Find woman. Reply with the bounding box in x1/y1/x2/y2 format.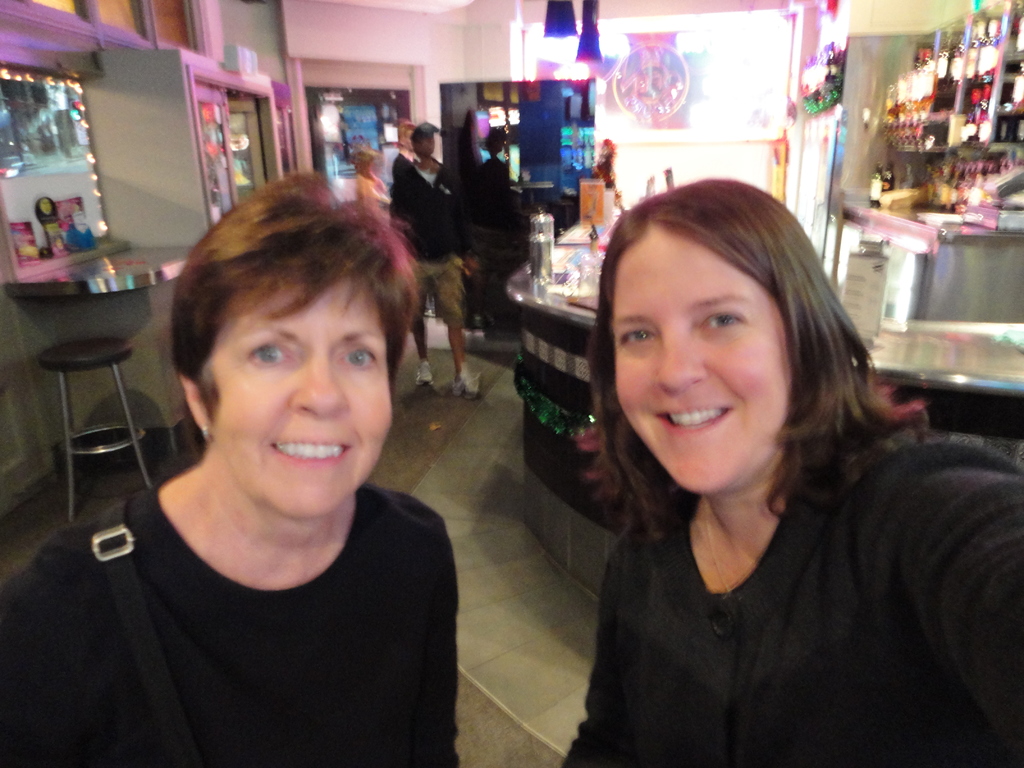
0/172/475/767.
